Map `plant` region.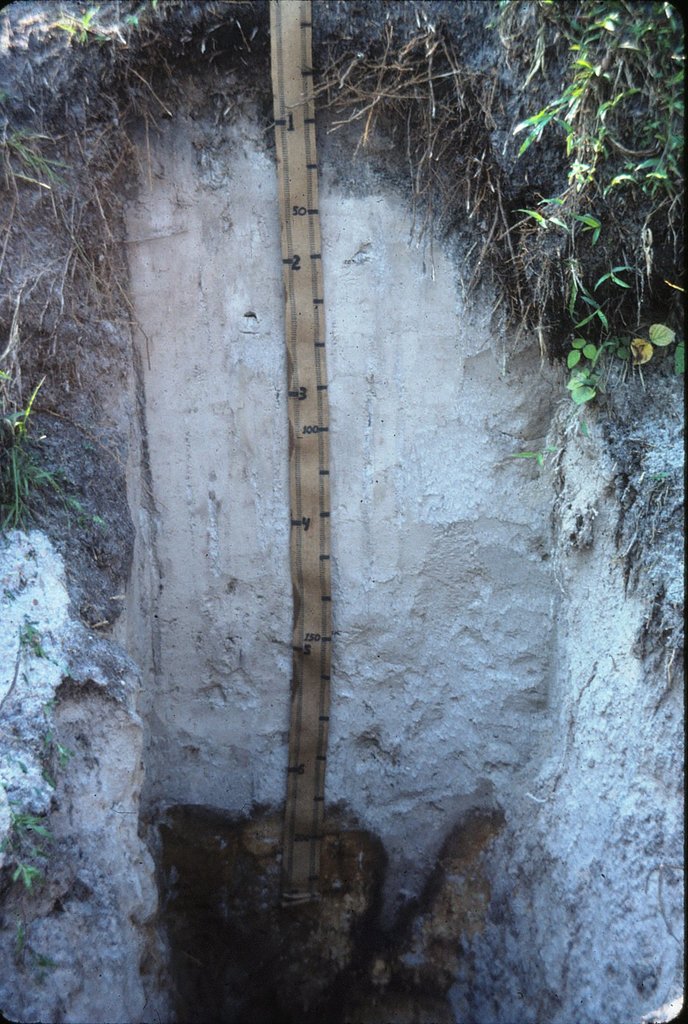
Mapped to BBox(34, 729, 71, 771).
